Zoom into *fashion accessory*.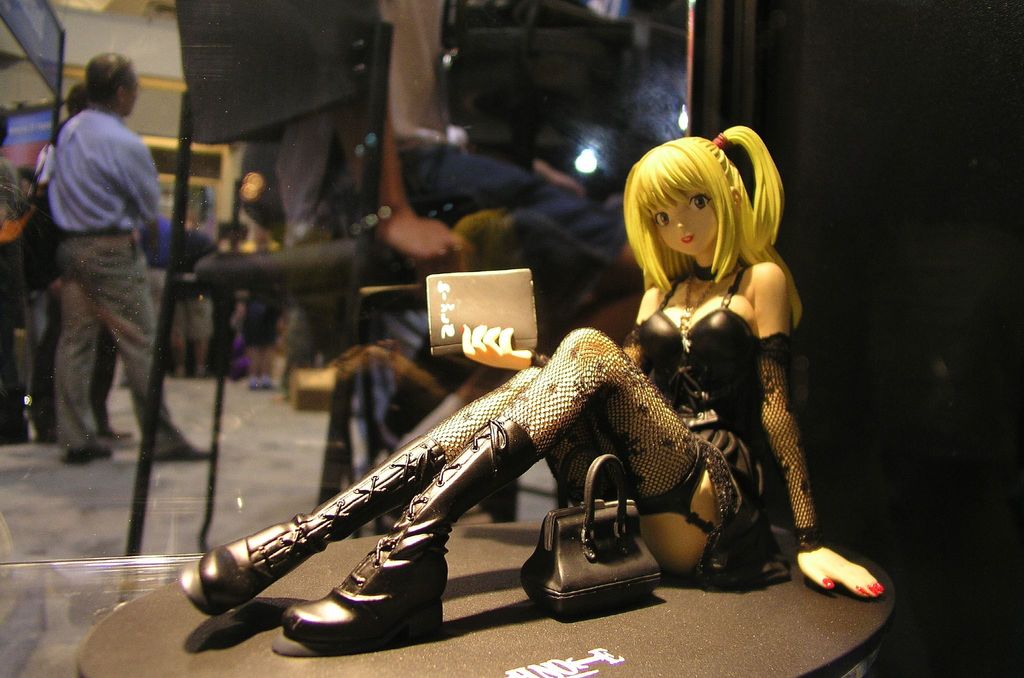
Zoom target: l=518, t=448, r=662, b=620.
